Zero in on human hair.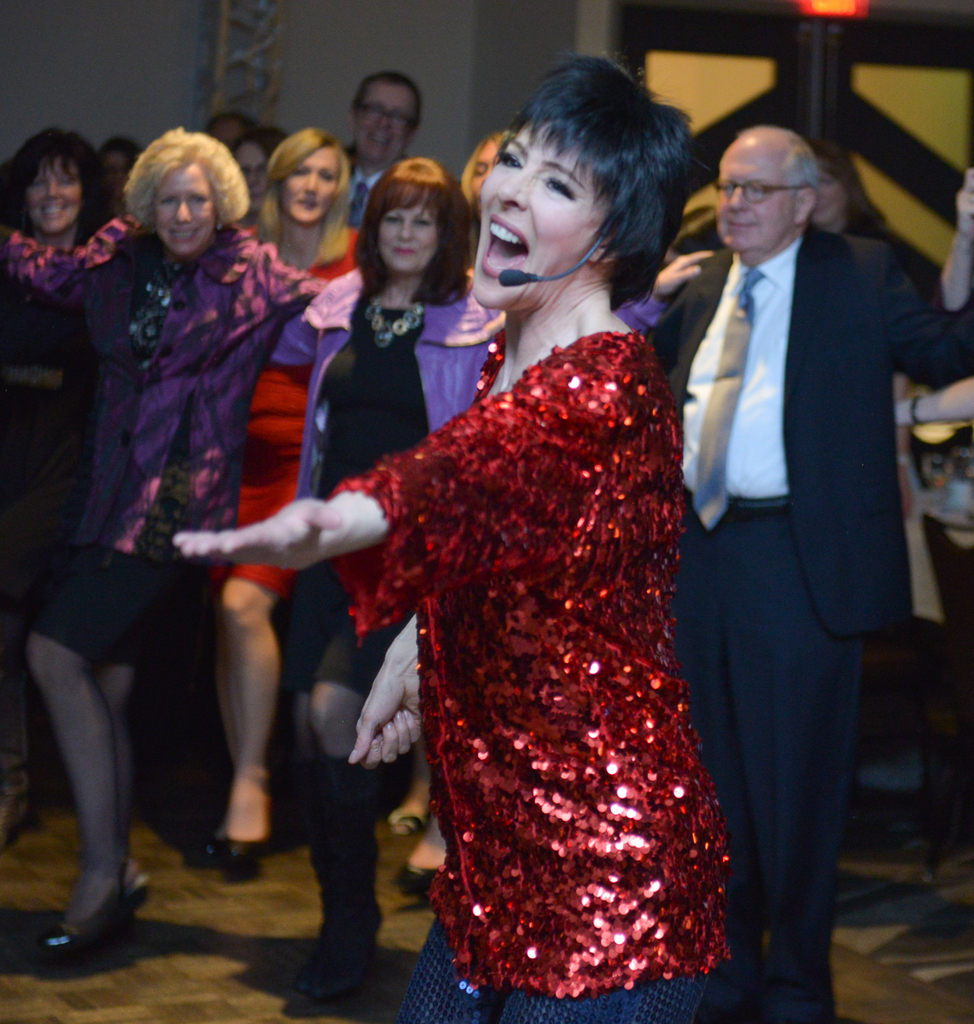
Zeroed in: (252, 124, 355, 247).
